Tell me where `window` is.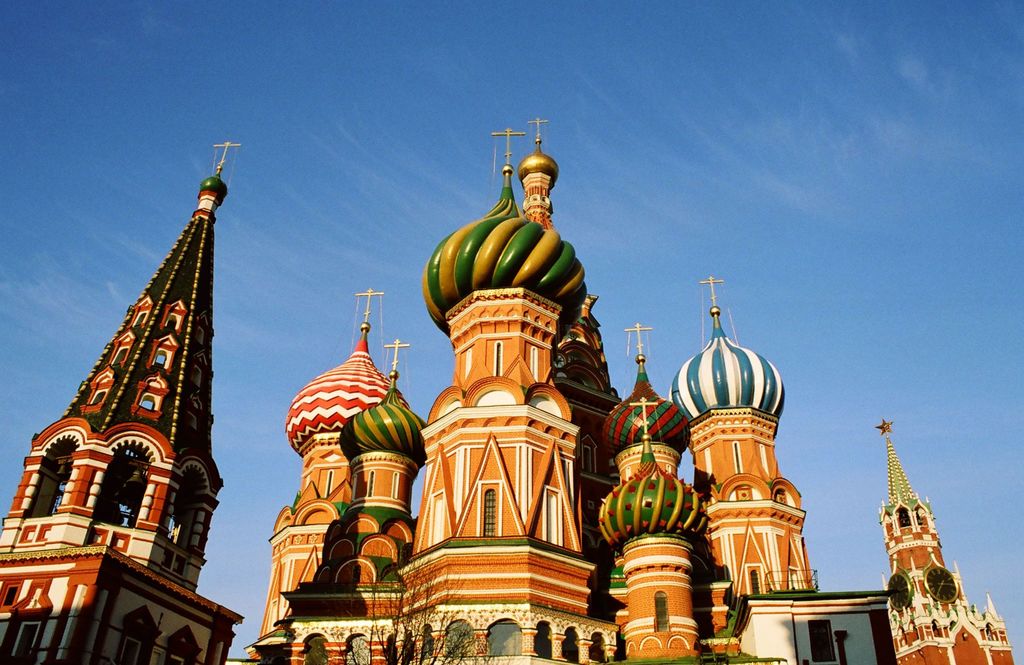
`window` is at (x1=419, y1=624, x2=435, y2=661).
